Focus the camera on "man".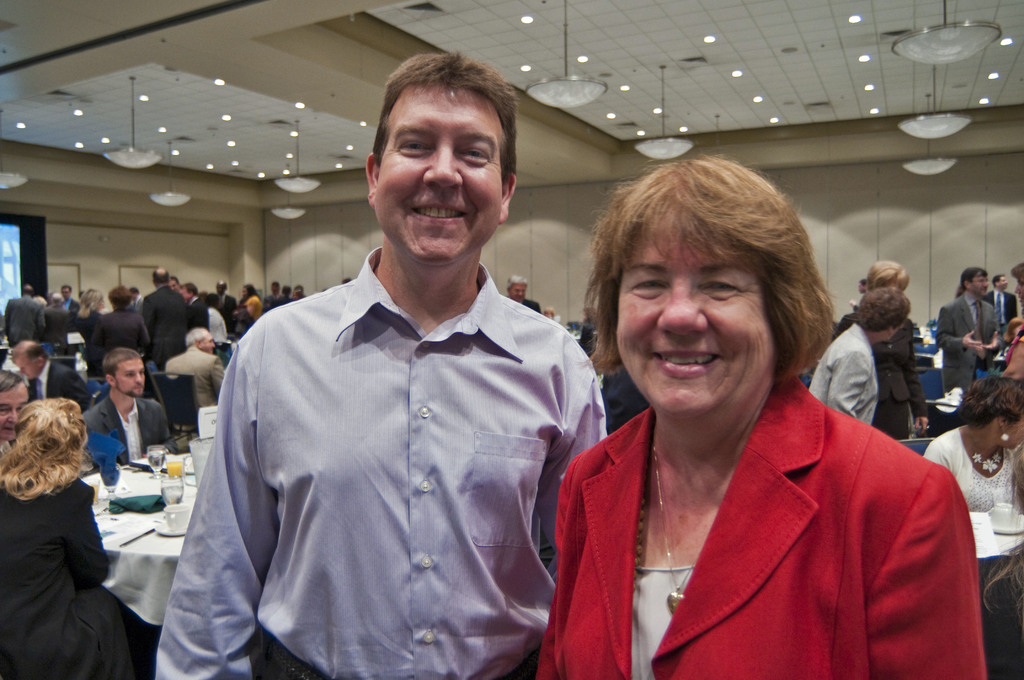
Focus region: BBox(0, 364, 33, 460).
